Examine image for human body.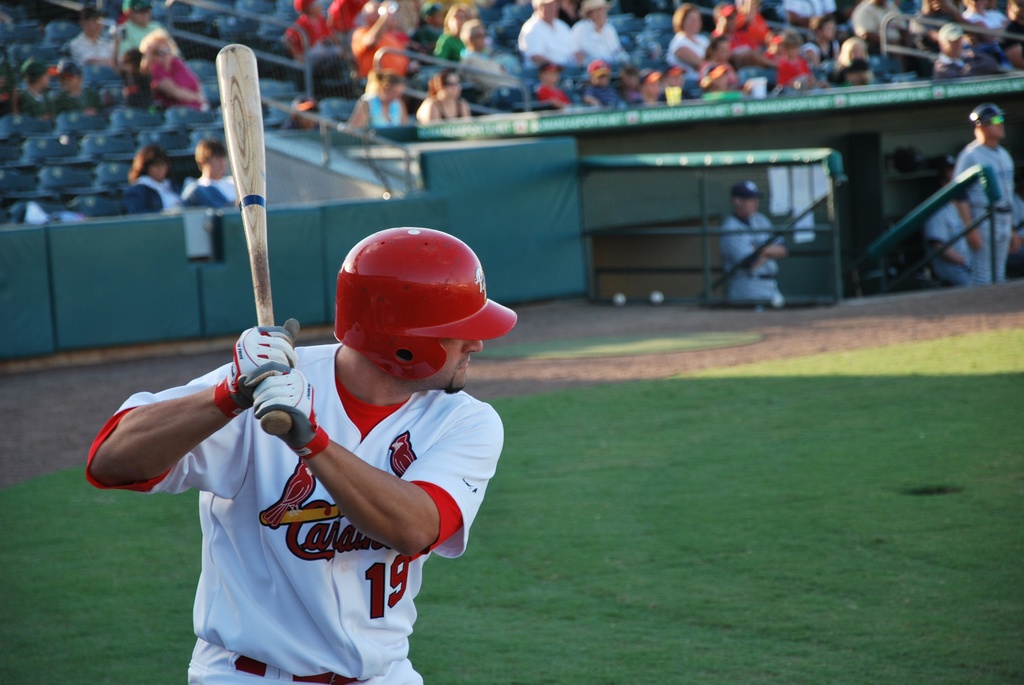
Examination result: 463 19 509 77.
